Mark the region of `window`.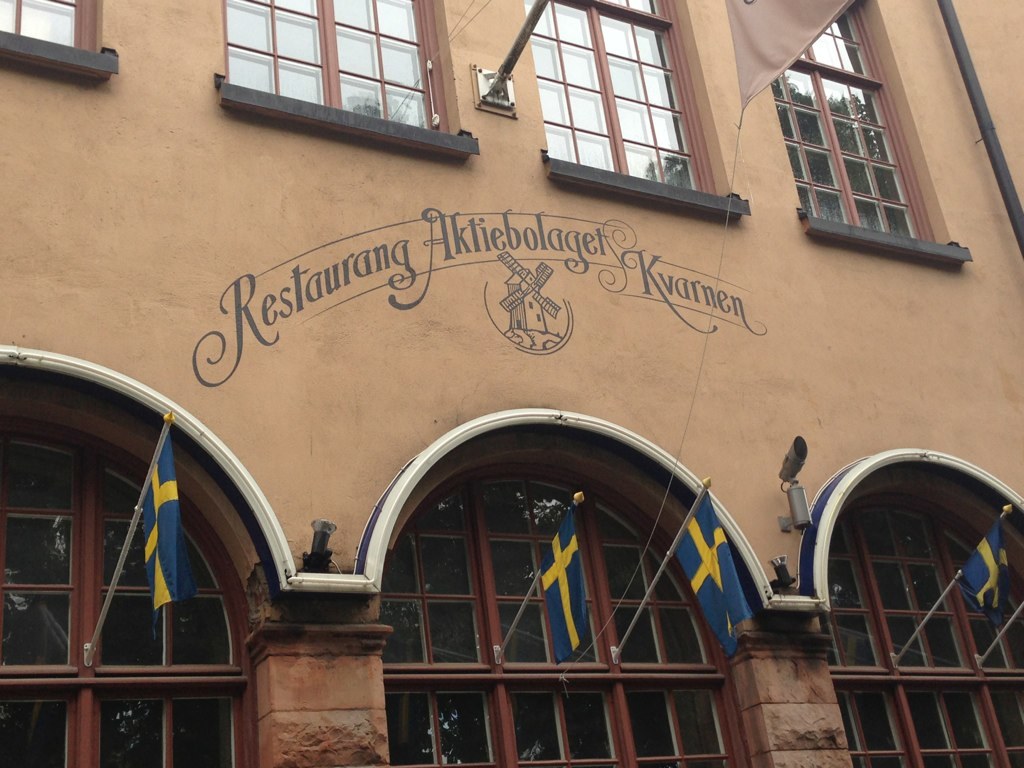
Region: bbox=(0, 0, 89, 55).
